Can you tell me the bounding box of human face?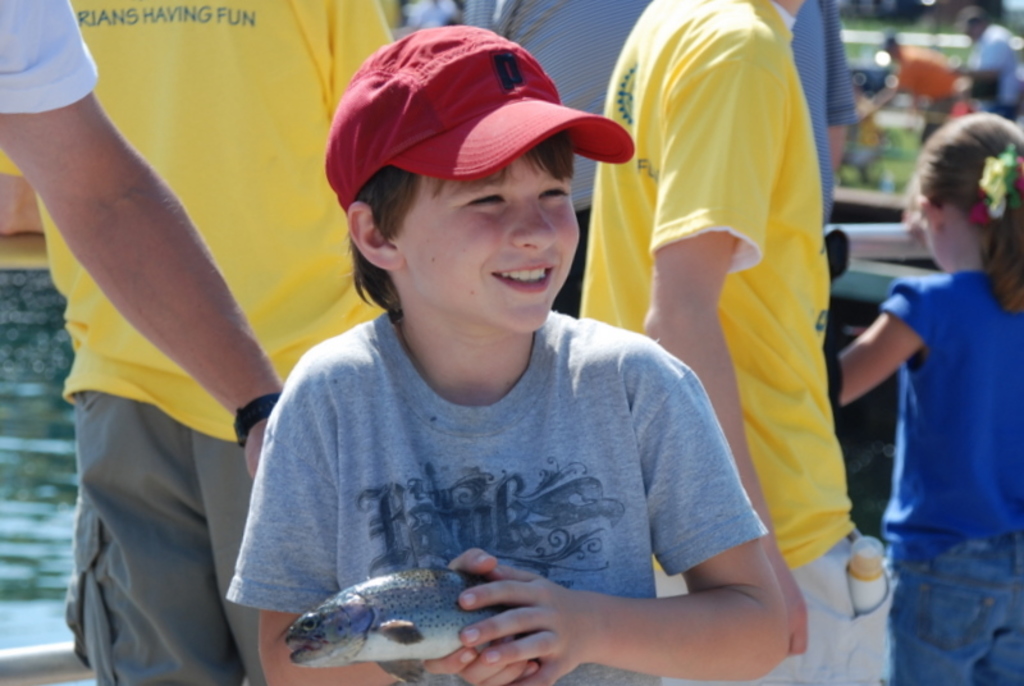
locate(393, 154, 582, 335).
